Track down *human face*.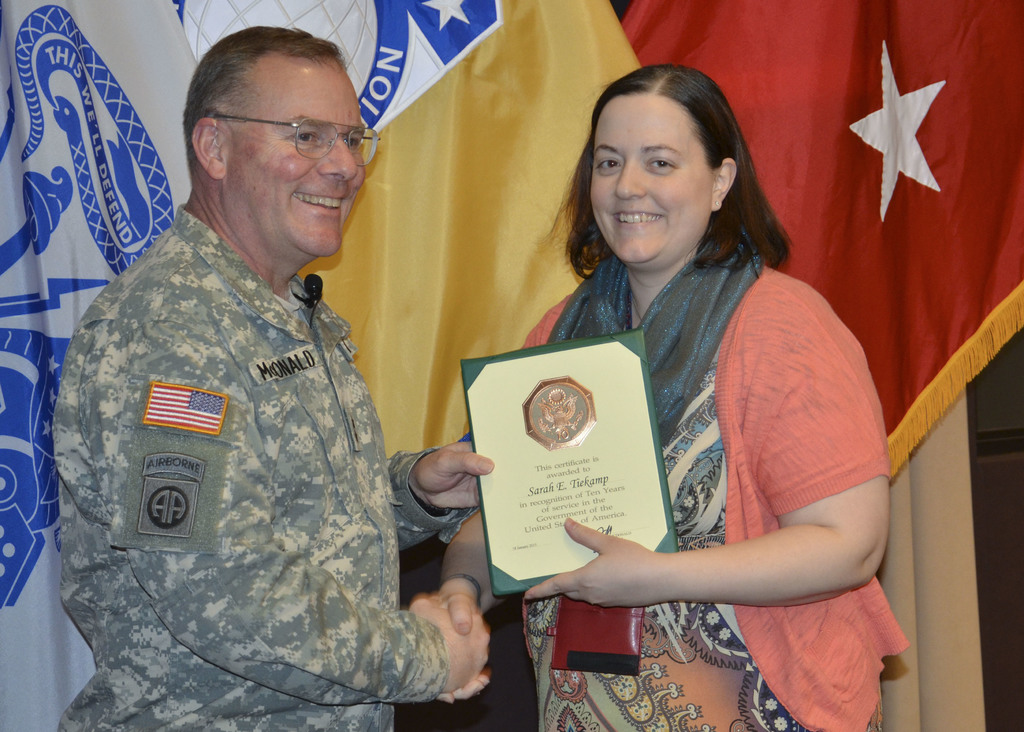
Tracked to <region>595, 95, 712, 263</region>.
